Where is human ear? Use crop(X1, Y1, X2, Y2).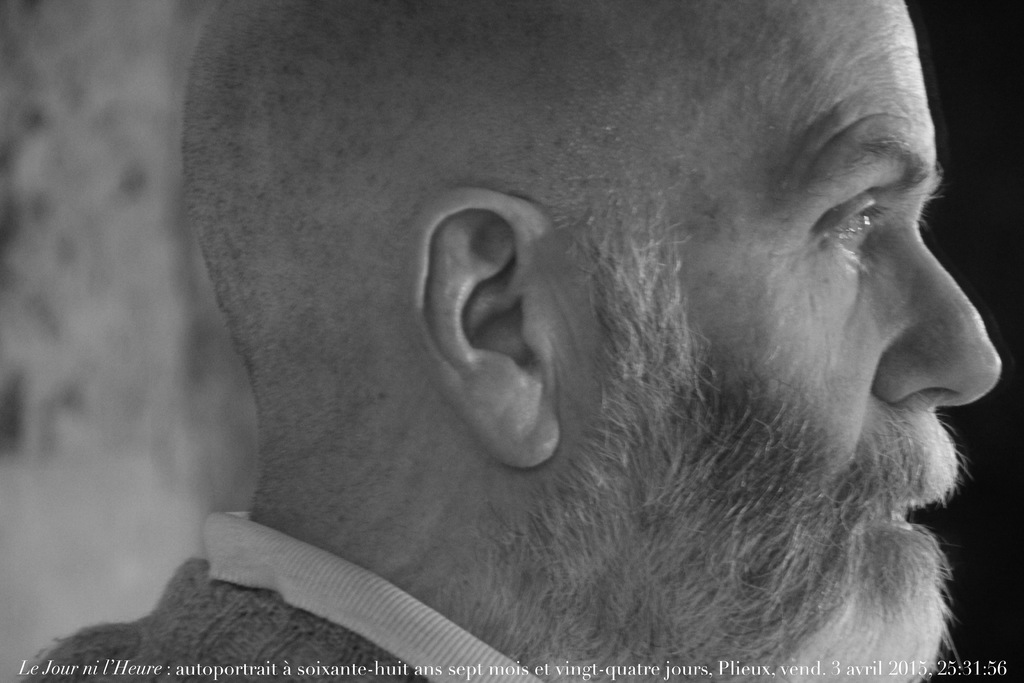
crop(410, 185, 564, 466).
